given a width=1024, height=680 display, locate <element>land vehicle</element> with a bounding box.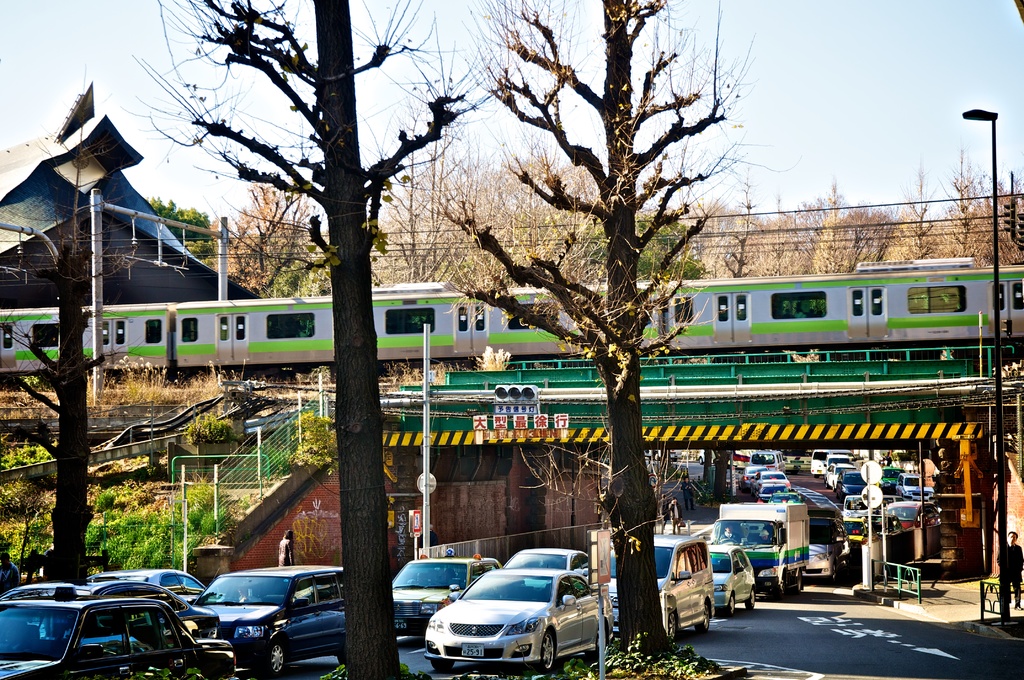
Located: {"left": 694, "top": 448, "right": 716, "bottom": 465}.
